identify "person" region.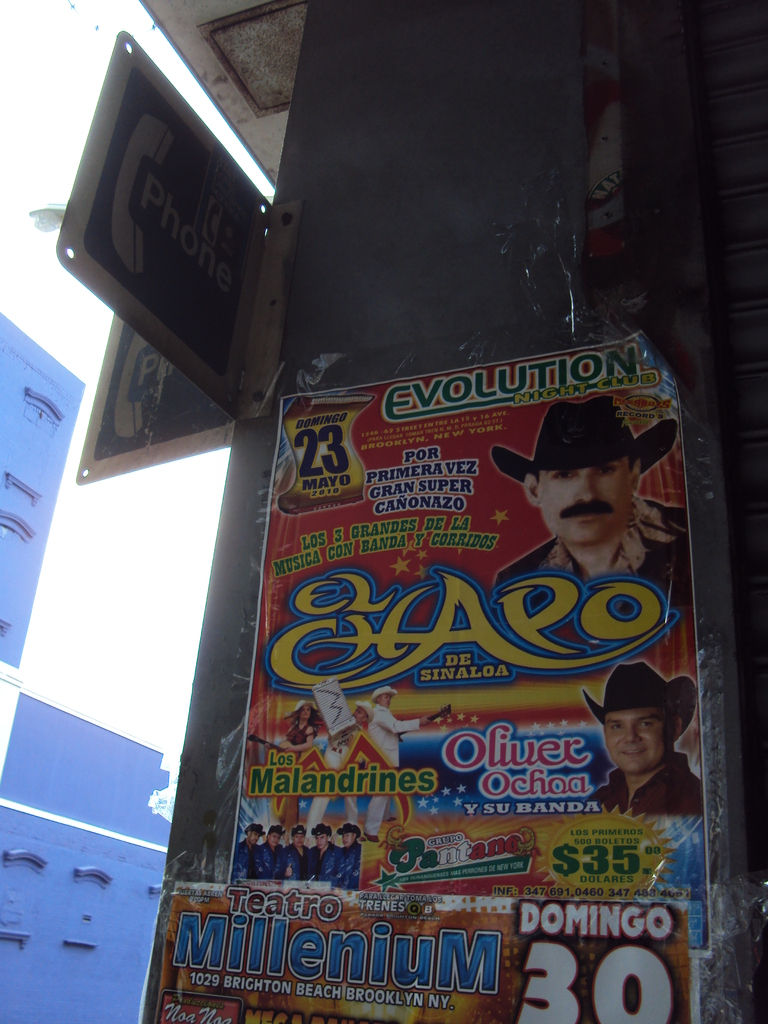
Region: region(568, 657, 708, 803).
